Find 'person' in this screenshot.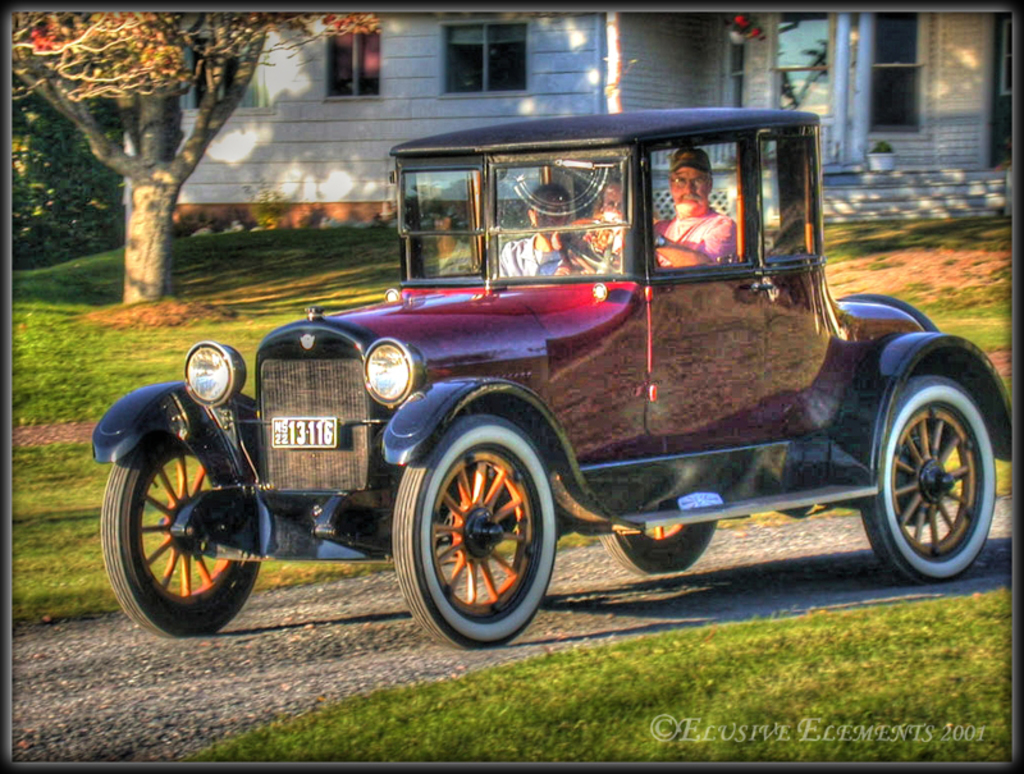
The bounding box for 'person' is <region>498, 180, 570, 274</region>.
